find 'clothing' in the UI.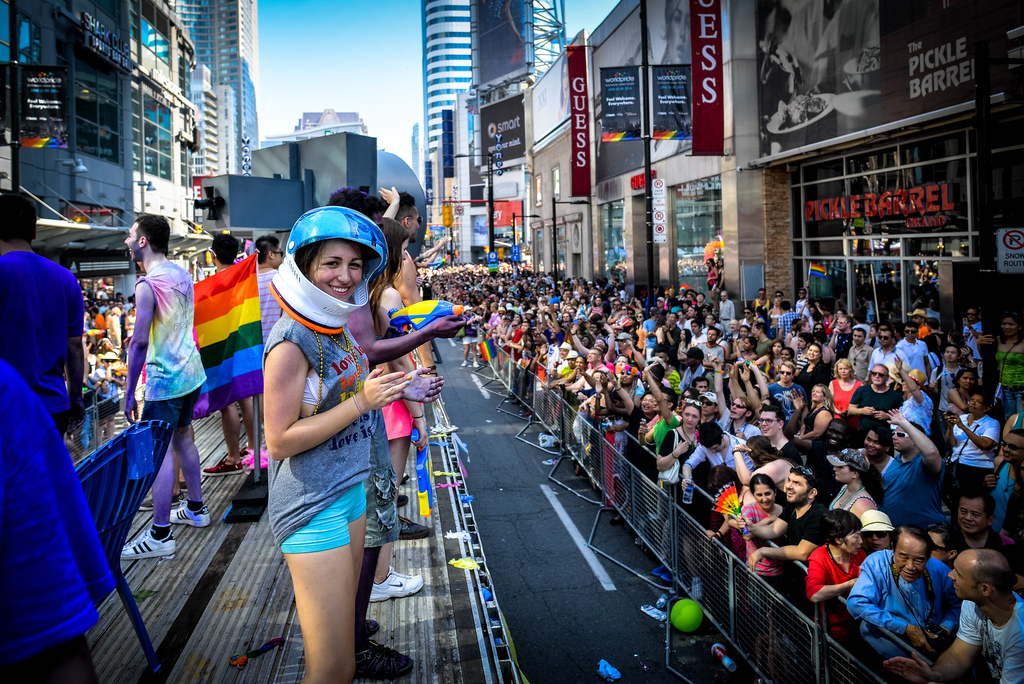
UI element at detection(268, 306, 378, 565).
